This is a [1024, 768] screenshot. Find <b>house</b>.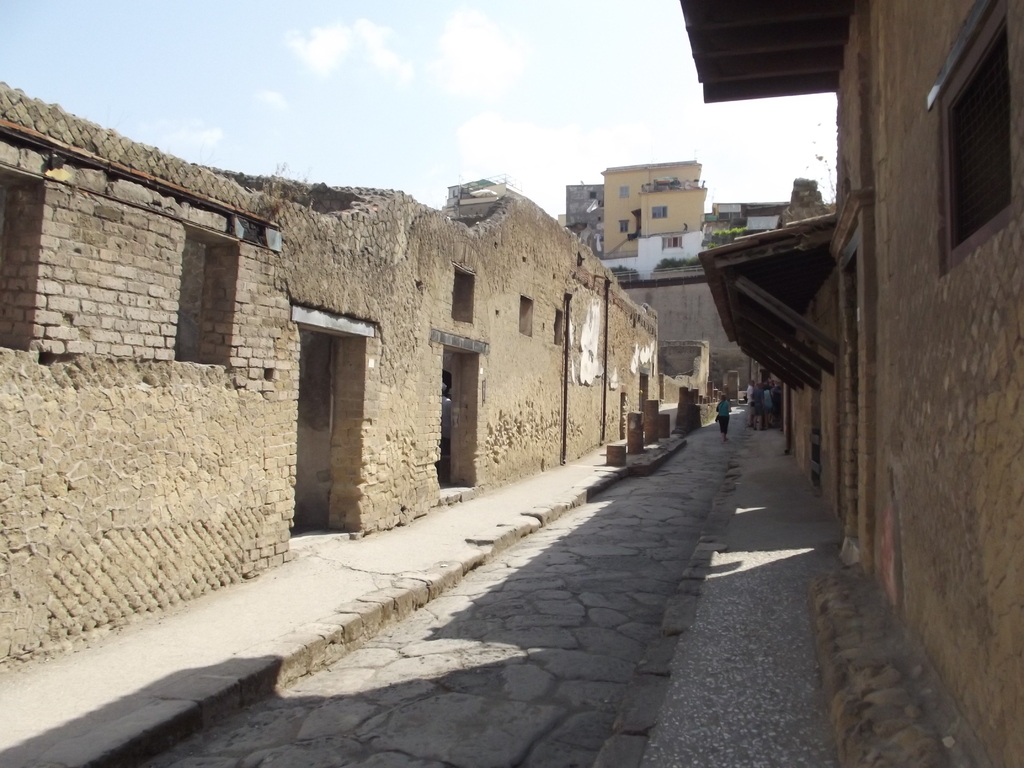
Bounding box: box=[627, 232, 710, 286].
